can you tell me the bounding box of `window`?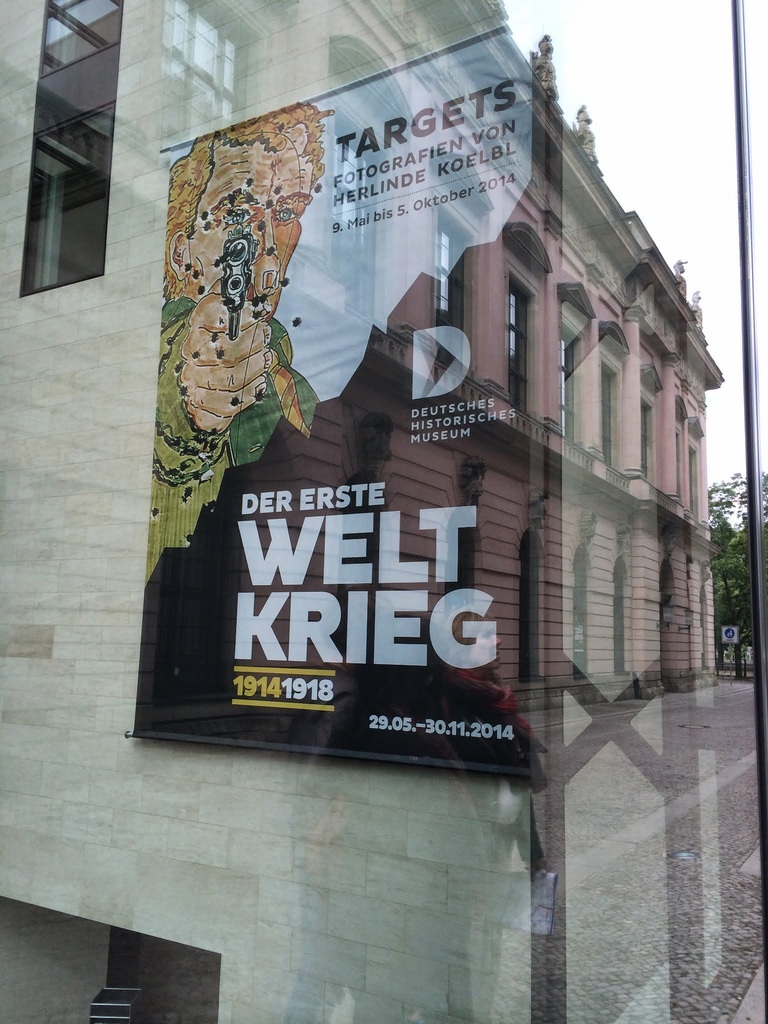
(20, 0, 125, 295).
